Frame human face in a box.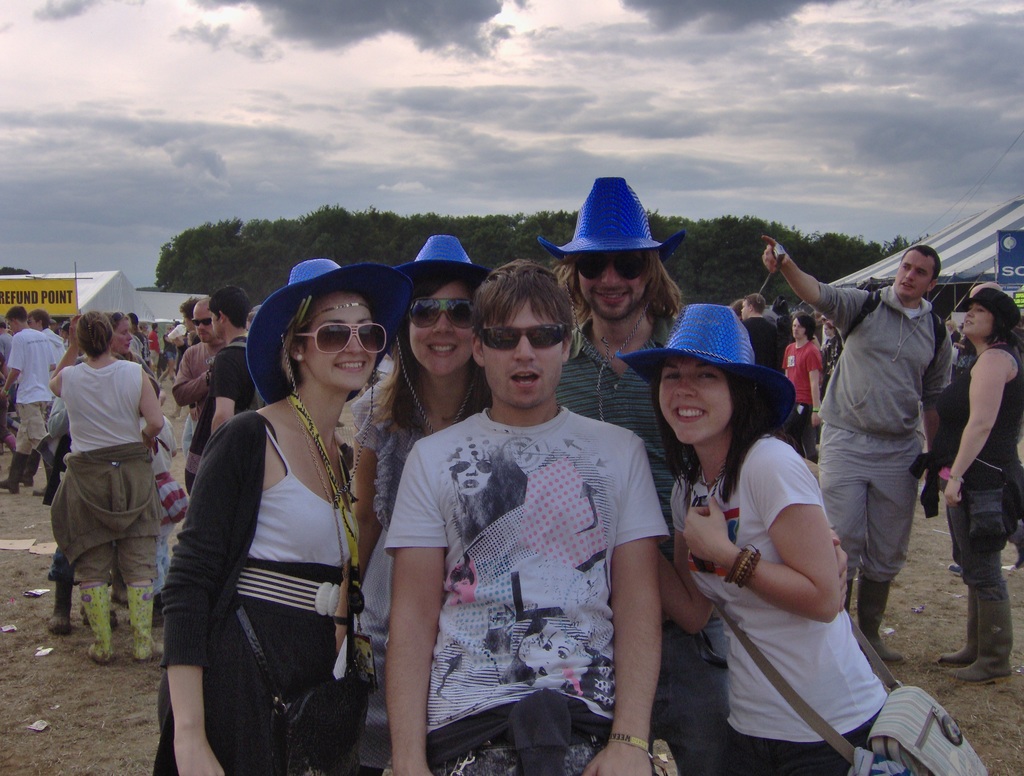
[x1=195, y1=300, x2=212, y2=339].
